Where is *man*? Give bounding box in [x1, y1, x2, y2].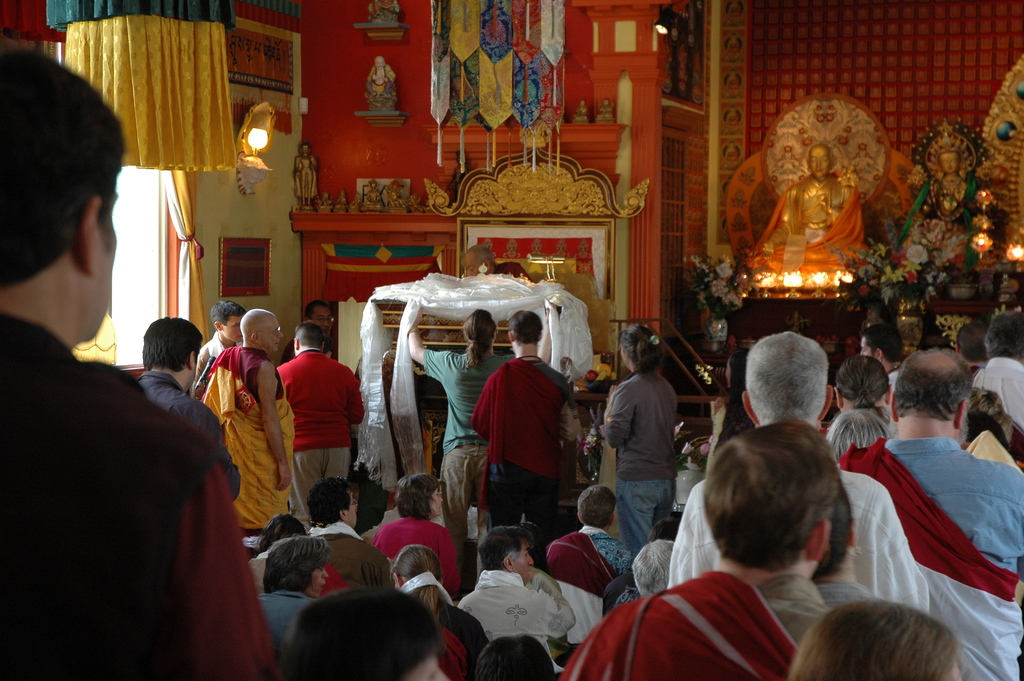
[769, 142, 860, 263].
